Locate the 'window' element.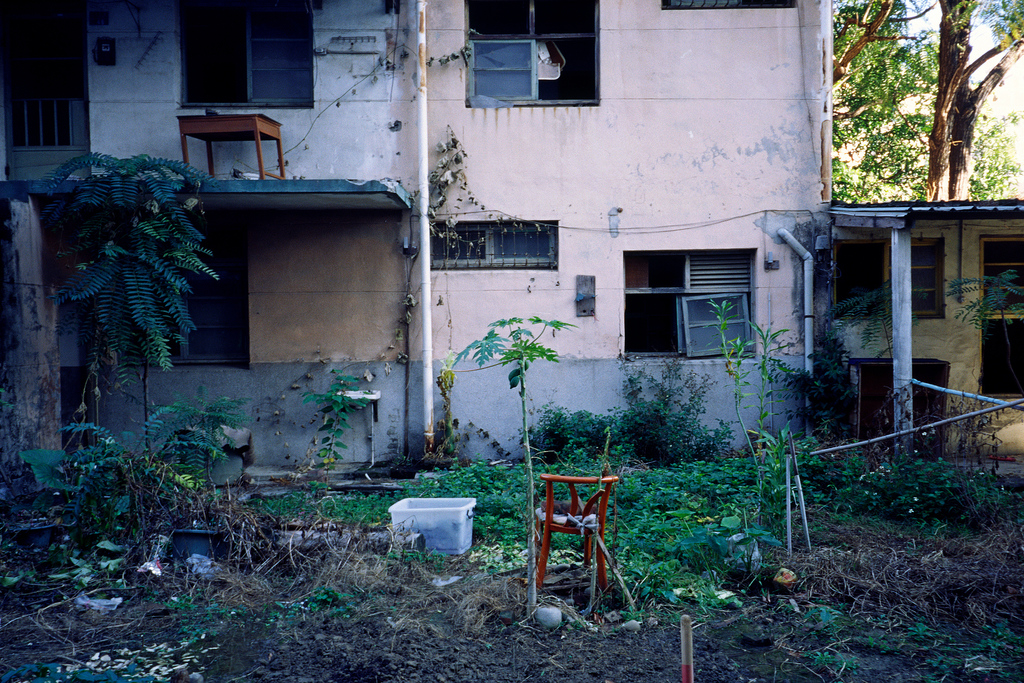
Element bbox: x1=426, y1=219, x2=561, y2=277.
